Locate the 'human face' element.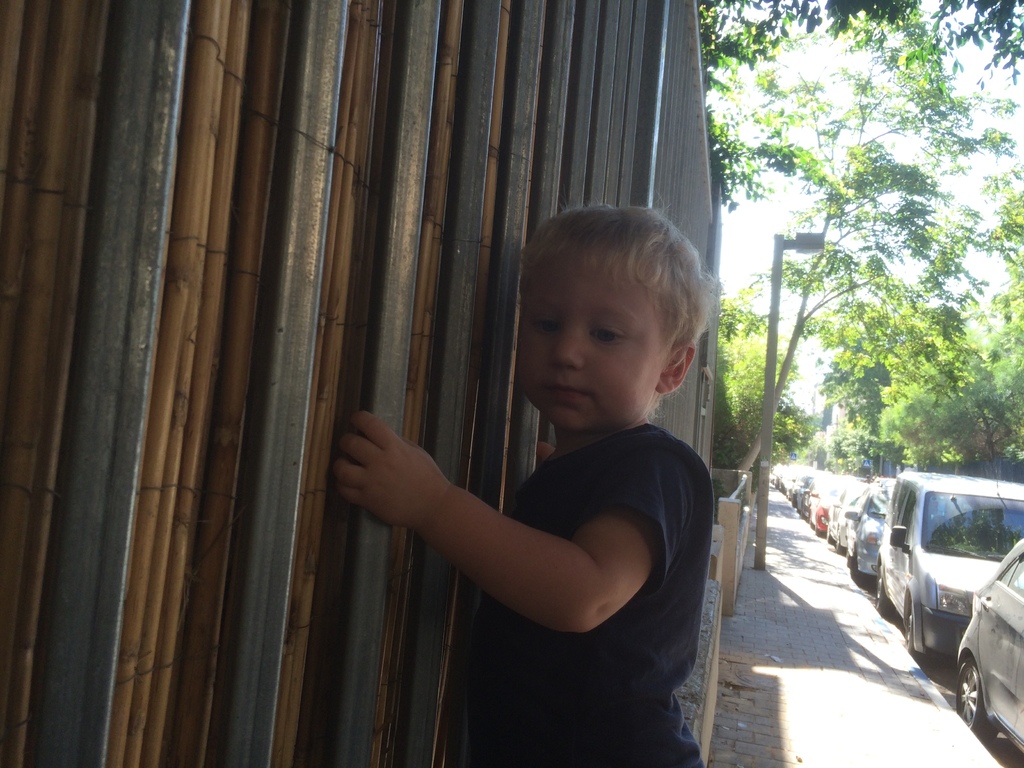
Element bbox: bbox(517, 253, 668, 431).
